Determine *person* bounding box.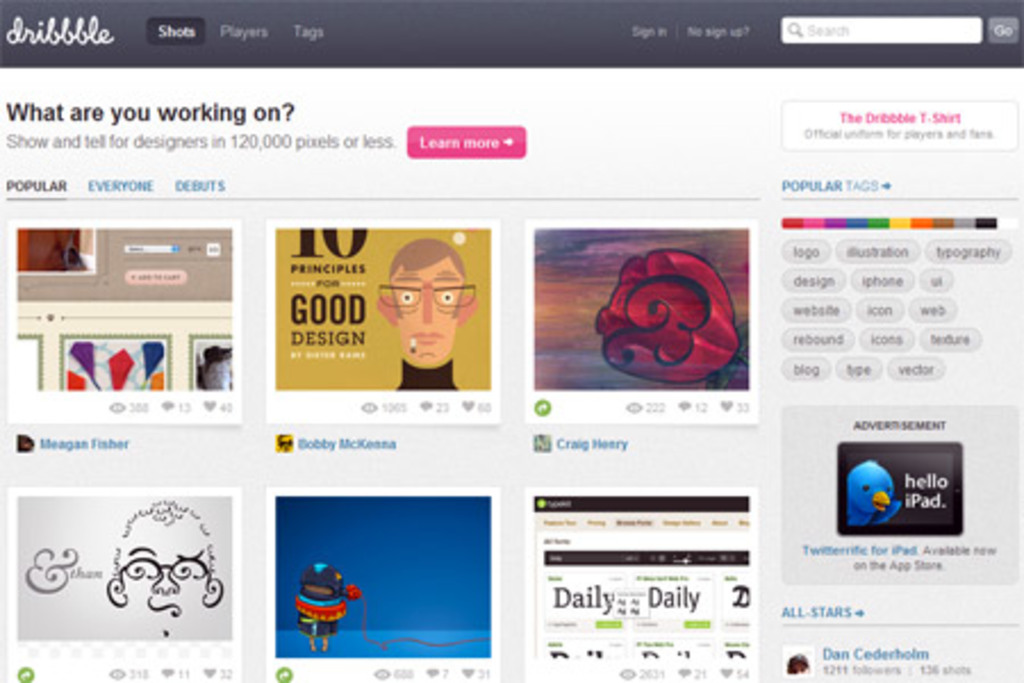
Determined: 375:237:485:389.
